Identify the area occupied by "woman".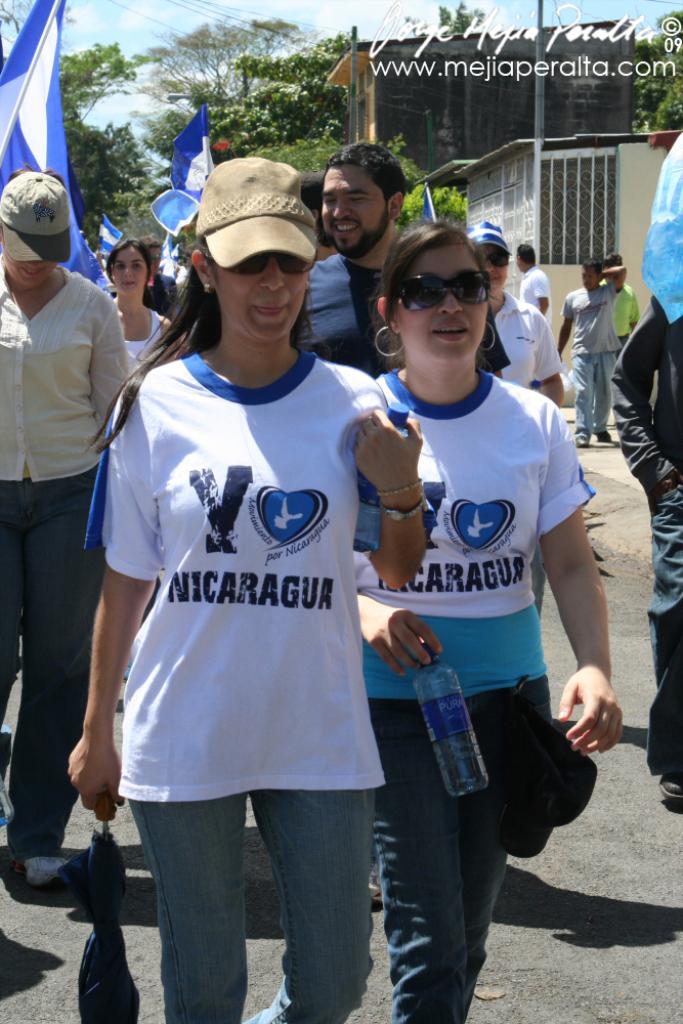
Area: bbox(341, 220, 623, 1023).
